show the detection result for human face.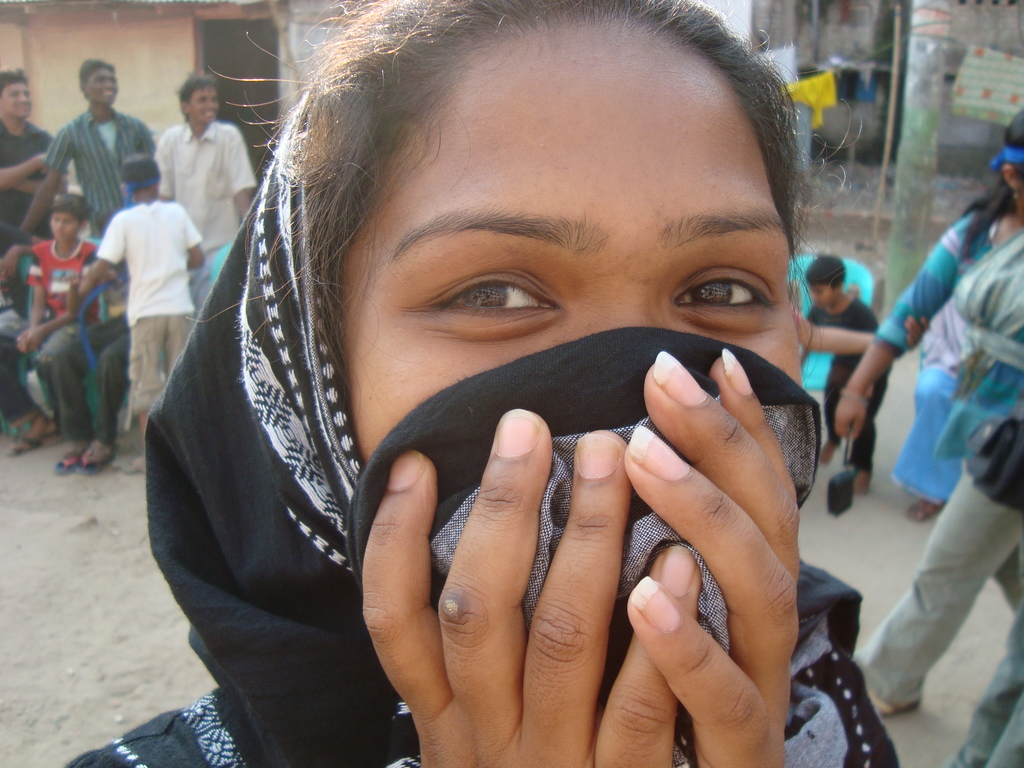
<region>813, 285, 833, 308</region>.
